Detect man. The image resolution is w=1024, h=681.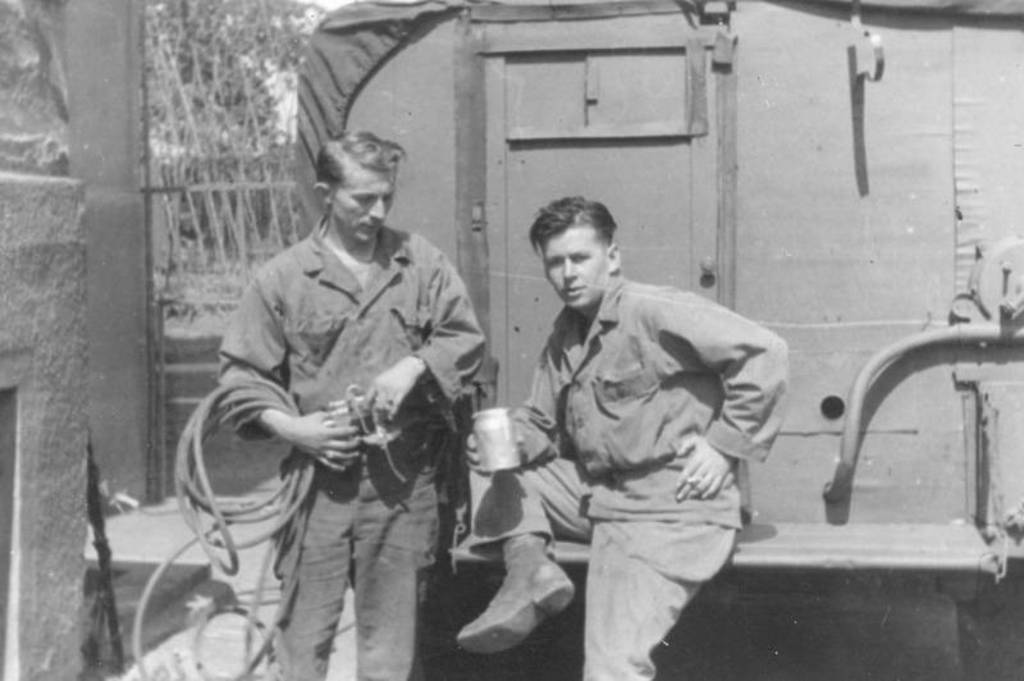
202,124,481,680.
